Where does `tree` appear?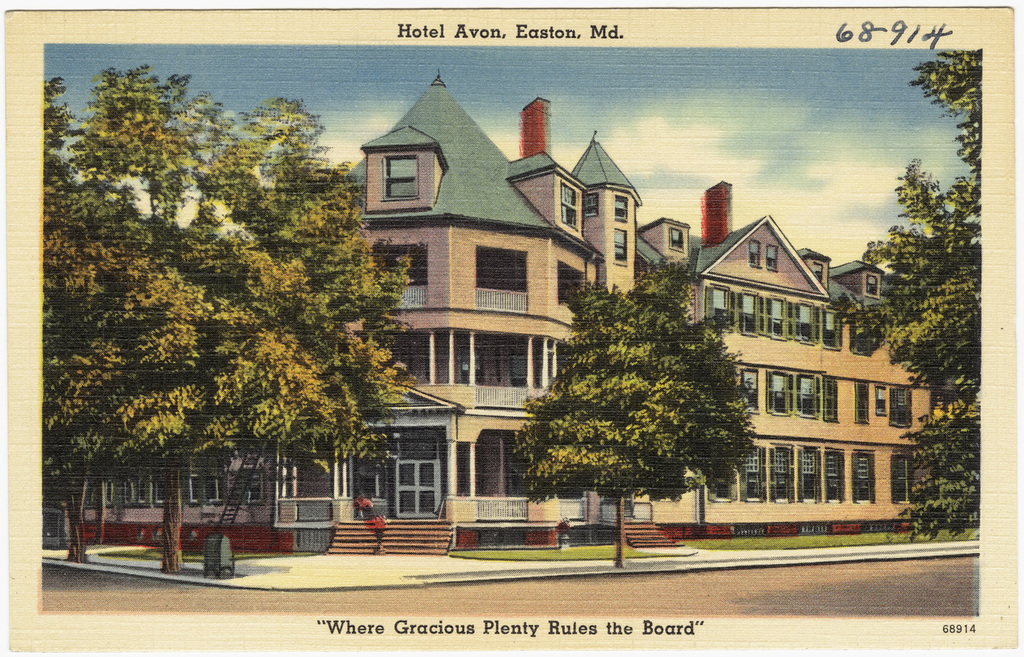
Appears at {"left": 502, "top": 266, "right": 754, "bottom": 572}.
